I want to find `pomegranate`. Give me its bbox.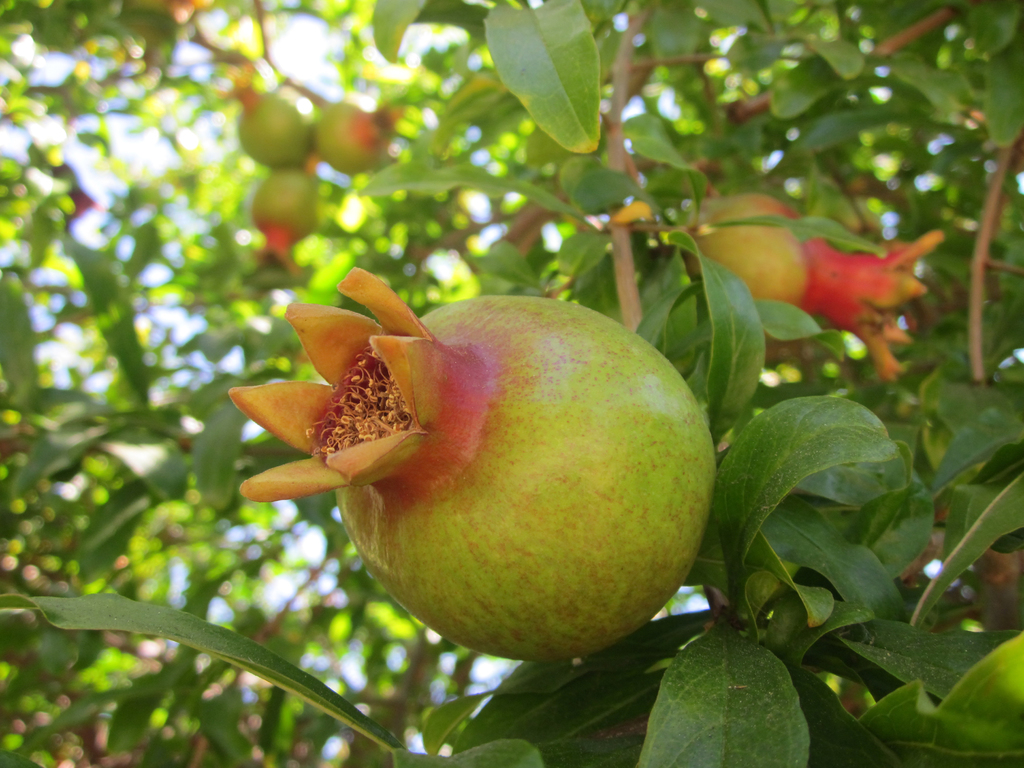
crop(309, 101, 392, 172).
